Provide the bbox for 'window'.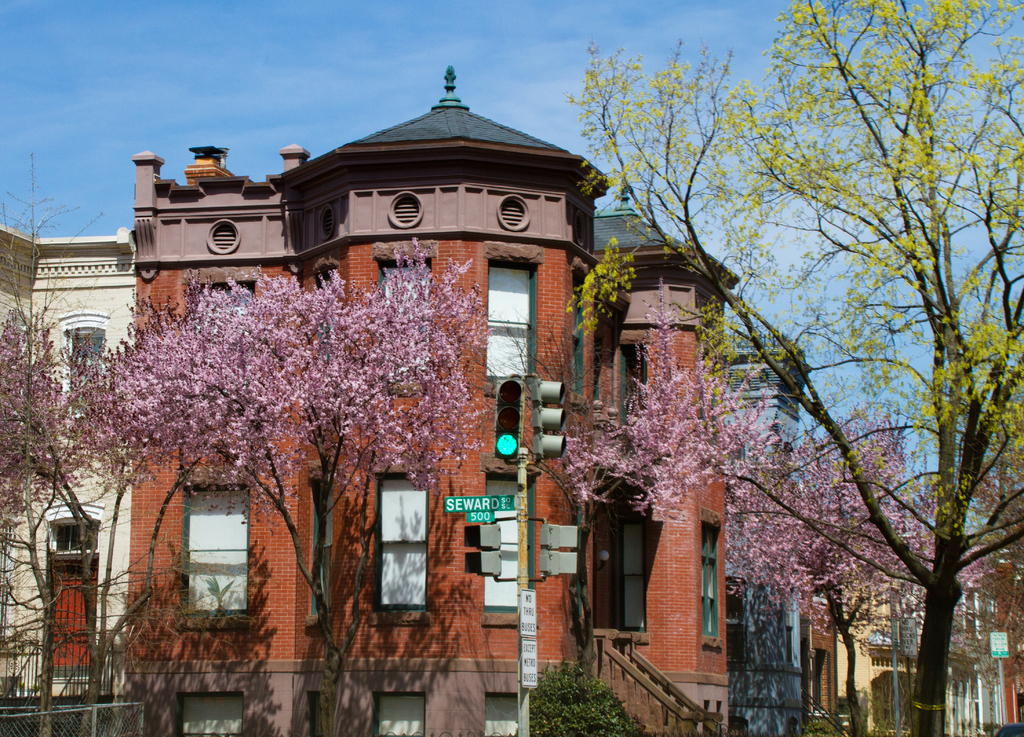
detection(47, 564, 95, 681).
